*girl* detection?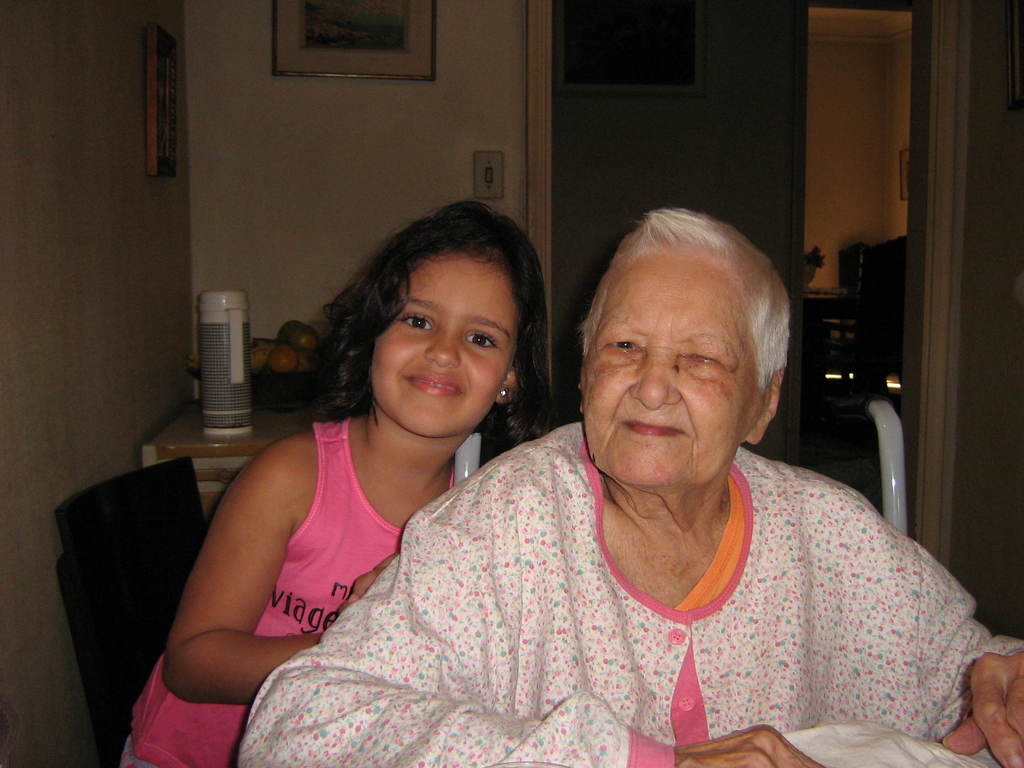
117 198 559 767
